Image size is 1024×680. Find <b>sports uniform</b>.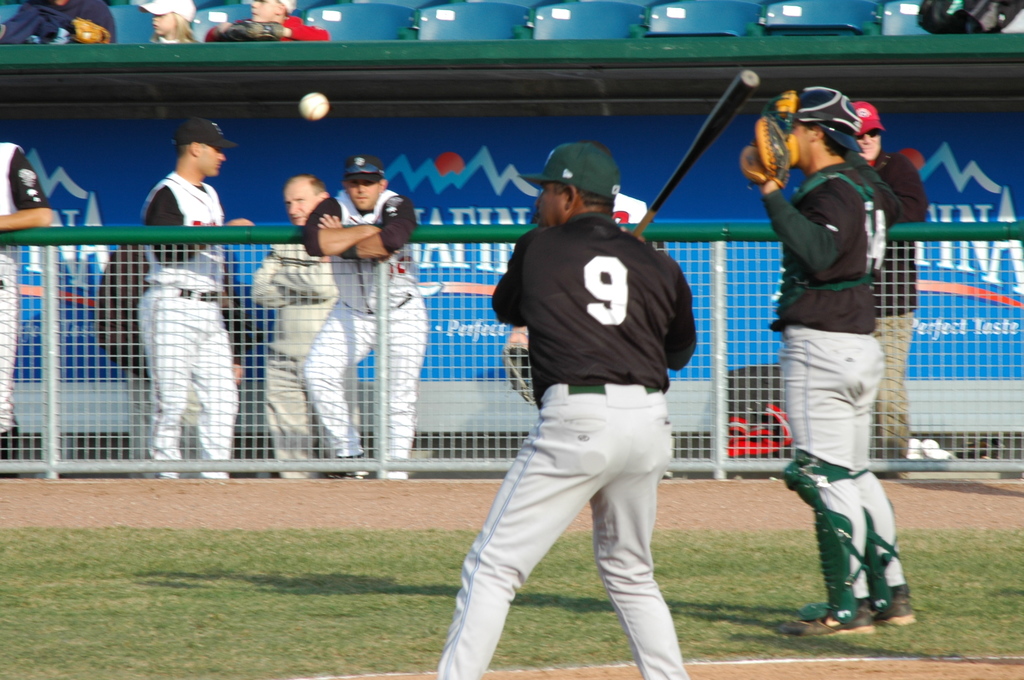
(x1=425, y1=150, x2=724, y2=679).
